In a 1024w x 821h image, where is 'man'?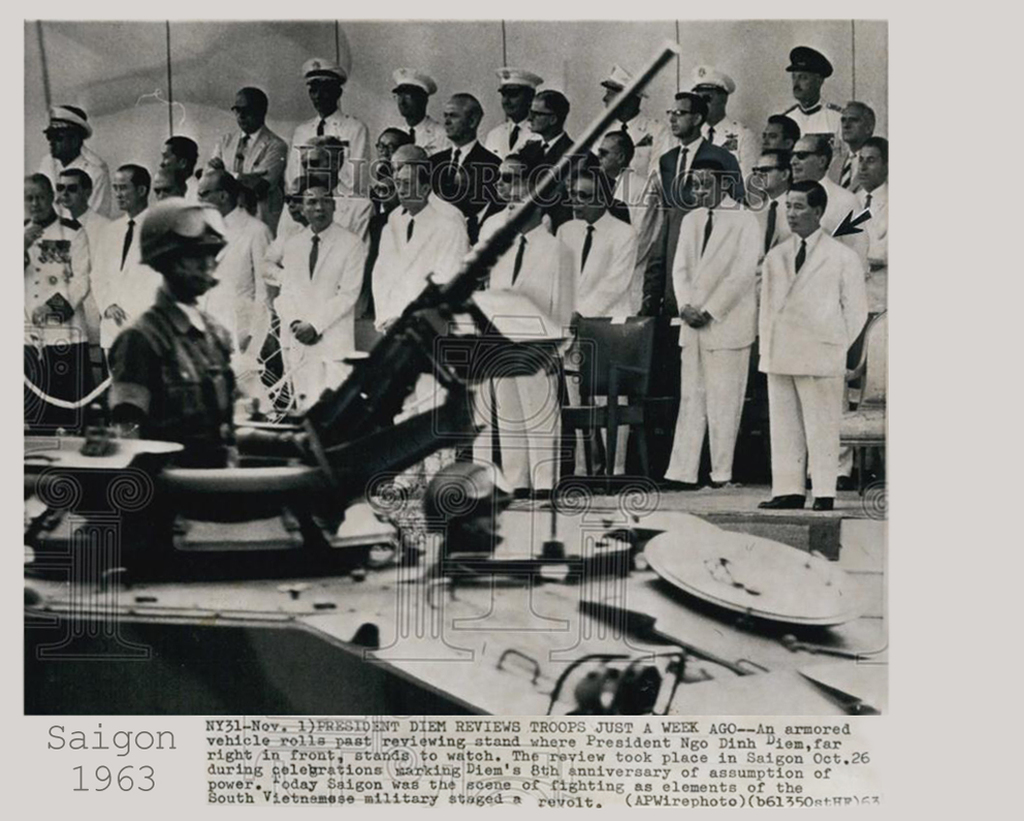
{"left": 848, "top": 138, "right": 882, "bottom": 492}.
